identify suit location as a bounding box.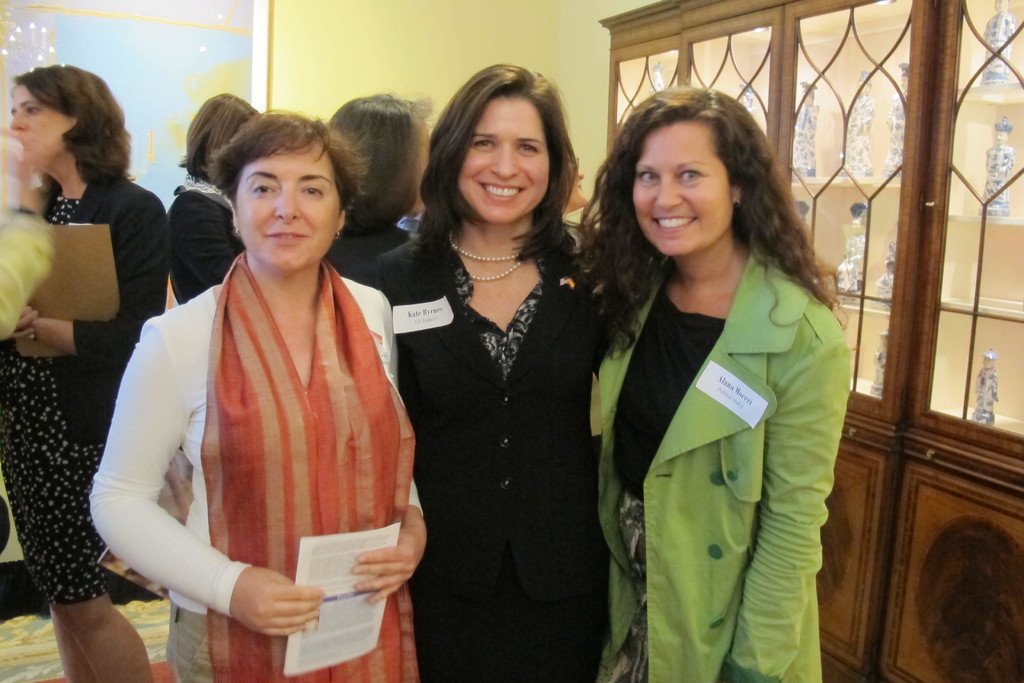
BBox(166, 174, 246, 309).
